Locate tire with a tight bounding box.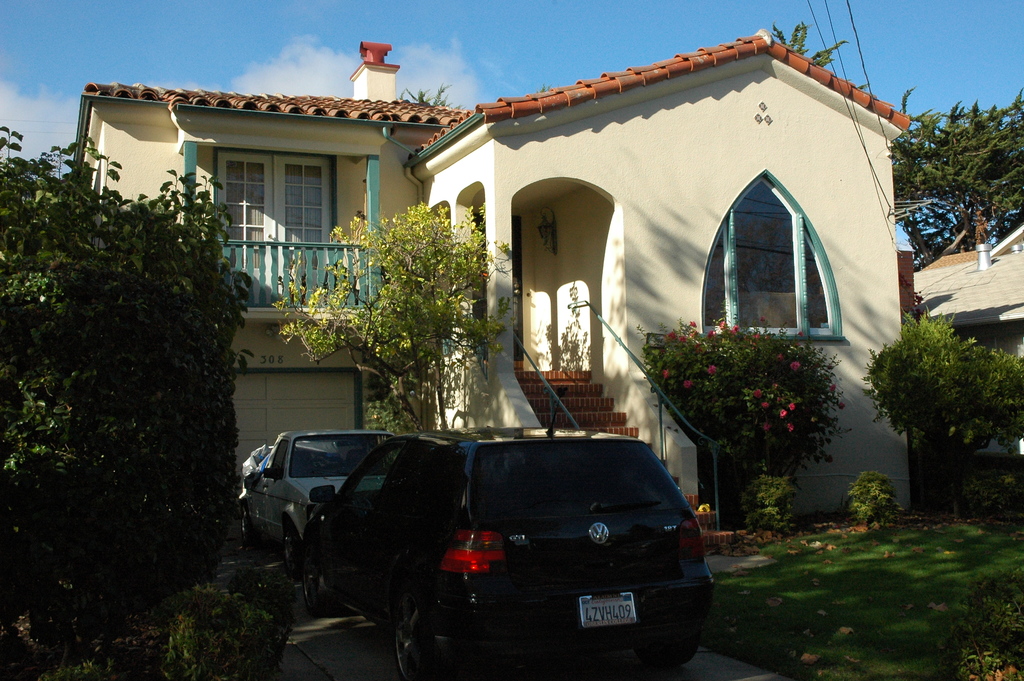
[x1=388, y1=593, x2=452, y2=680].
